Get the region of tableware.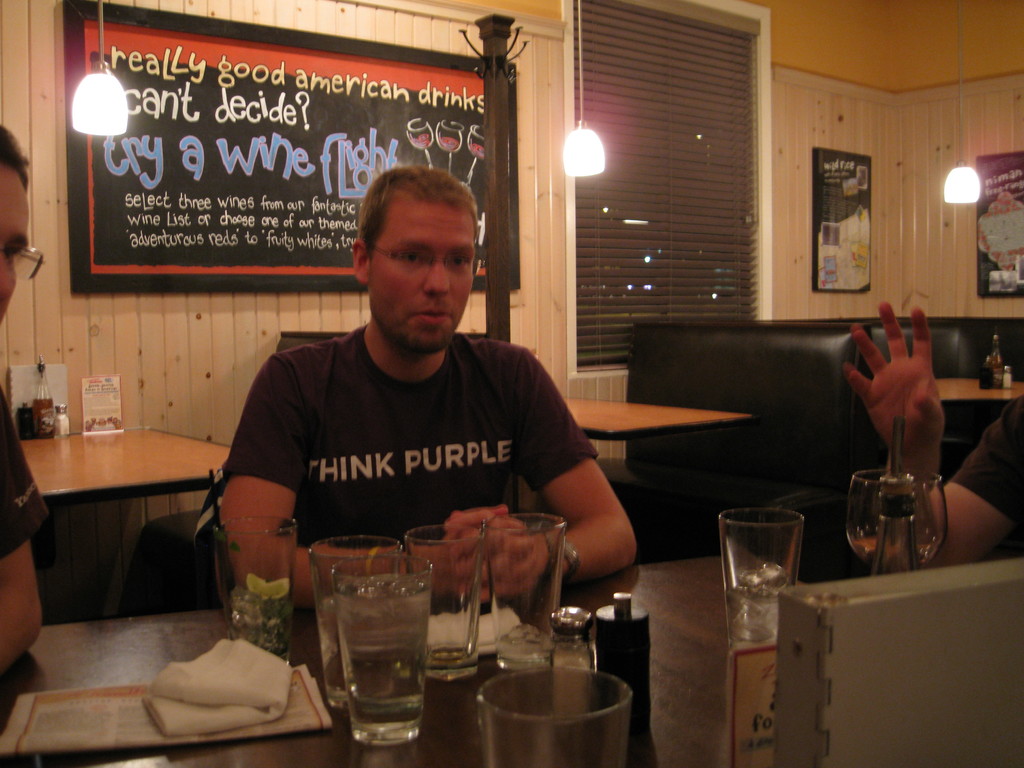
bbox=[1003, 362, 1013, 388].
